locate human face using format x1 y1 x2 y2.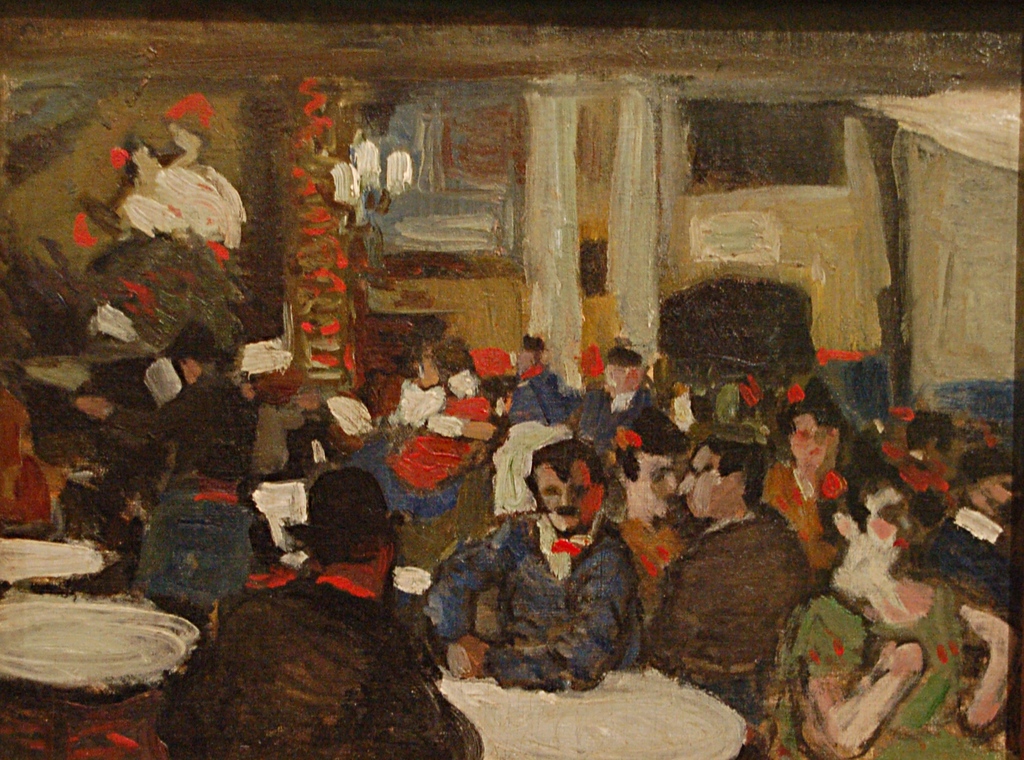
627 453 677 516.
